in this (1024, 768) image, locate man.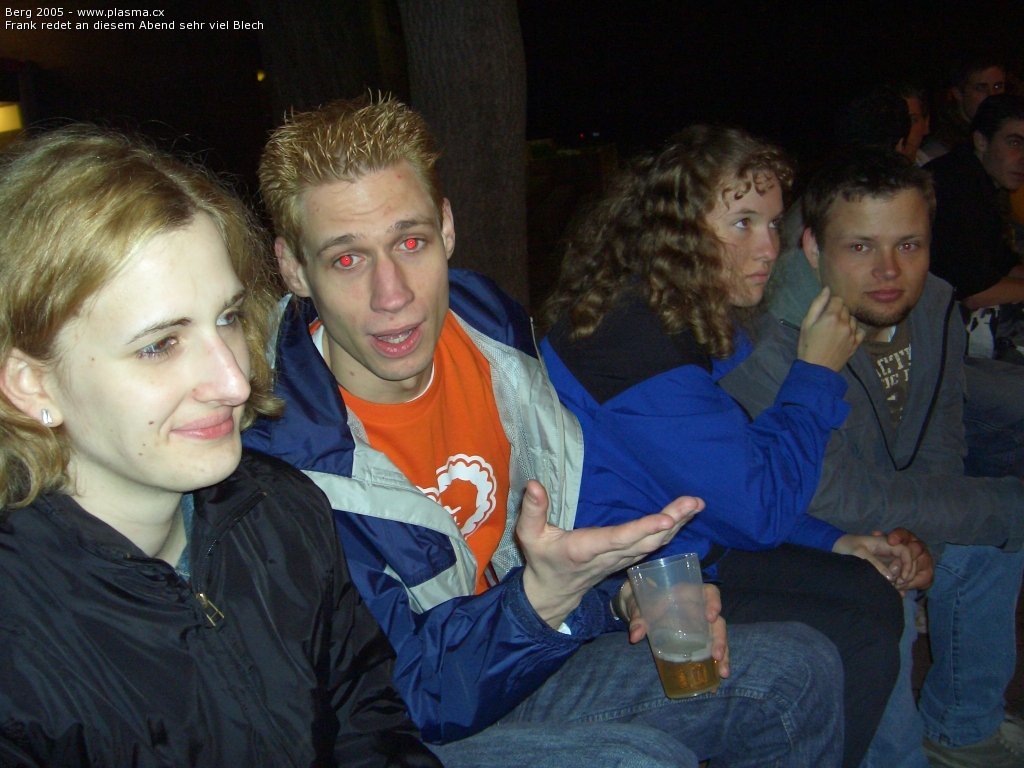
Bounding box: (928,50,1023,134).
